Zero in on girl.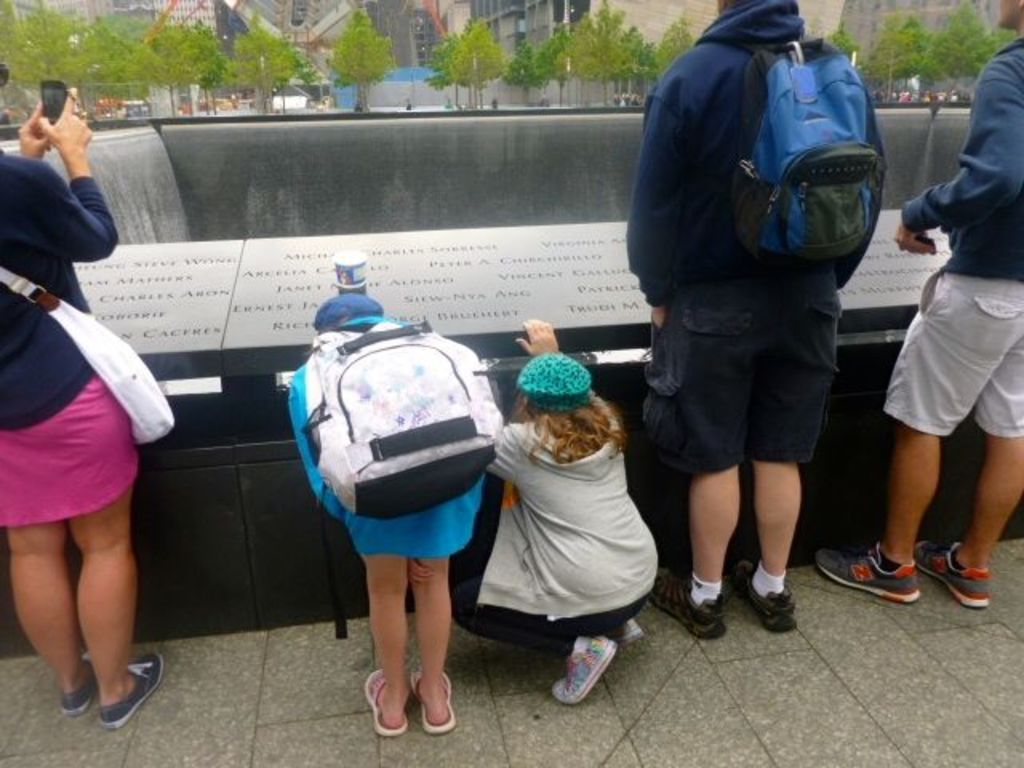
Zeroed in: (286,290,485,733).
